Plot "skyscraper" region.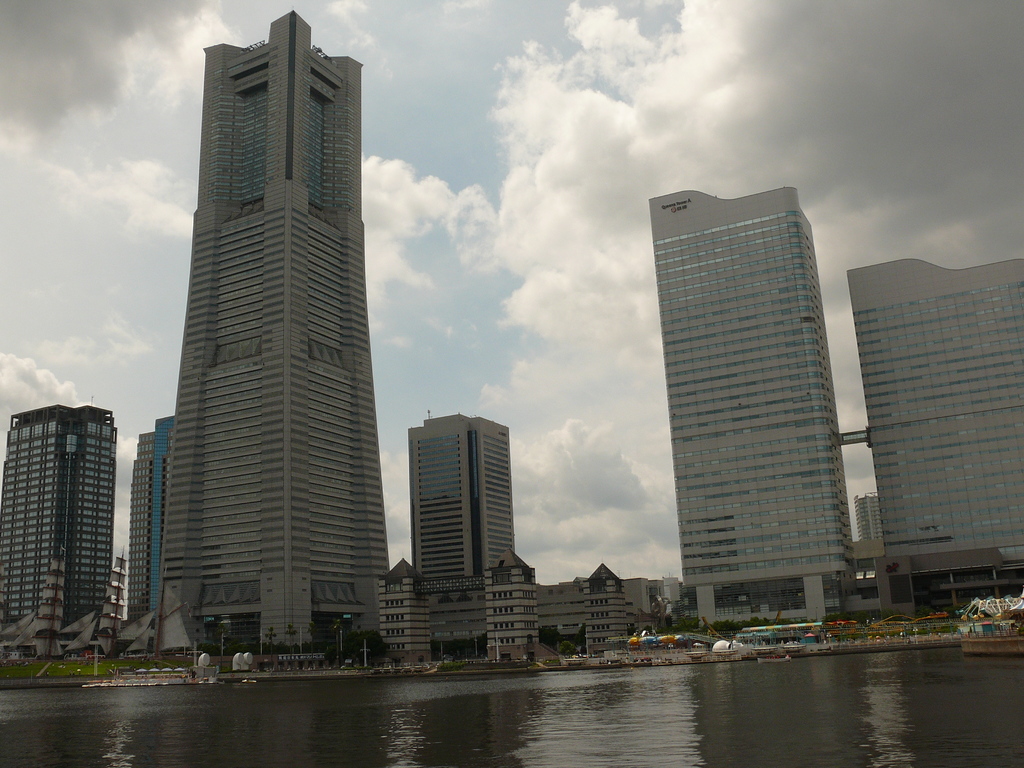
Plotted at bbox=[157, 4, 387, 654].
